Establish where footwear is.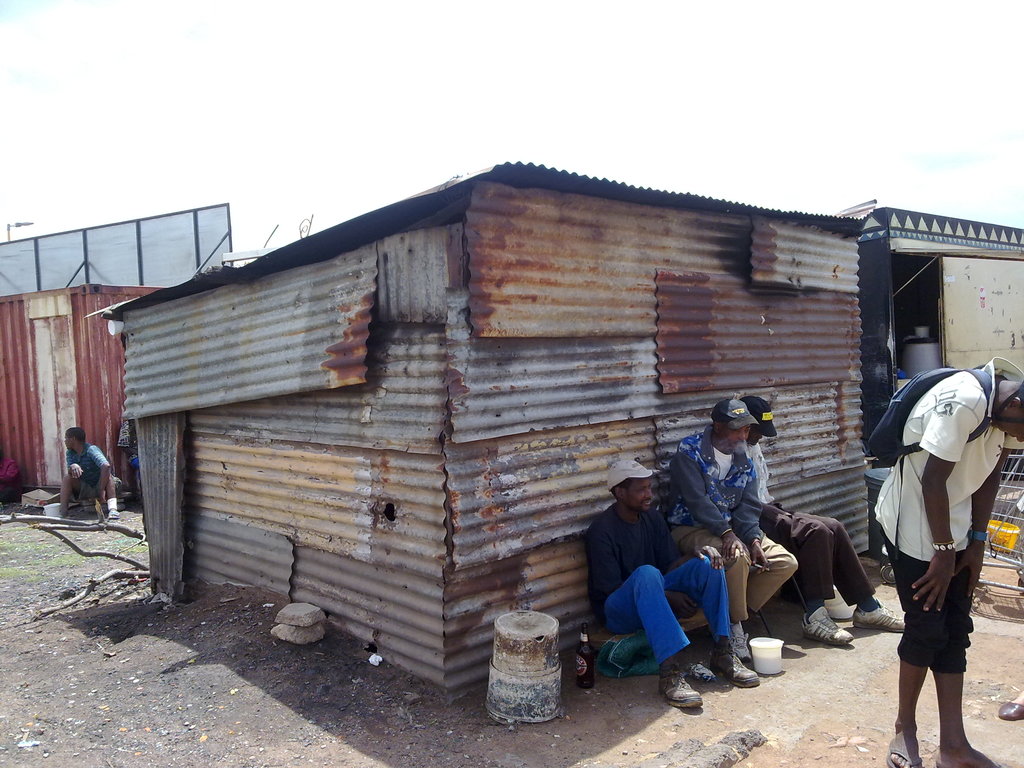
Established at Rect(715, 639, 763, 689).
